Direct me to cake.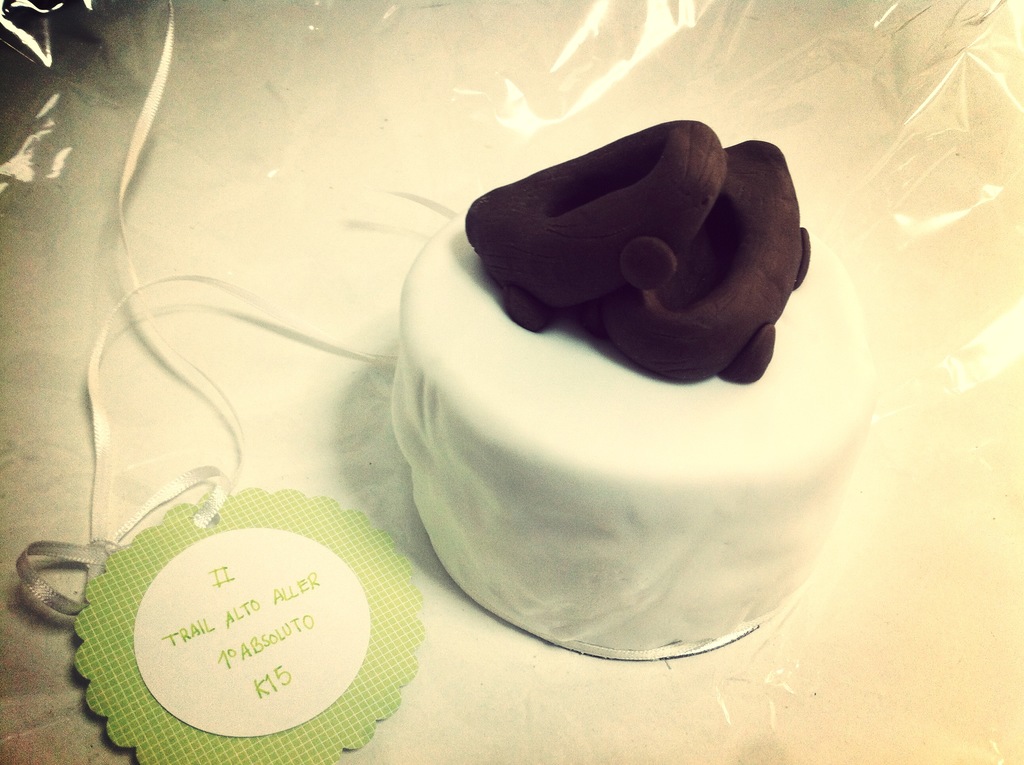
Direction: [390, 117, 874, 661].
